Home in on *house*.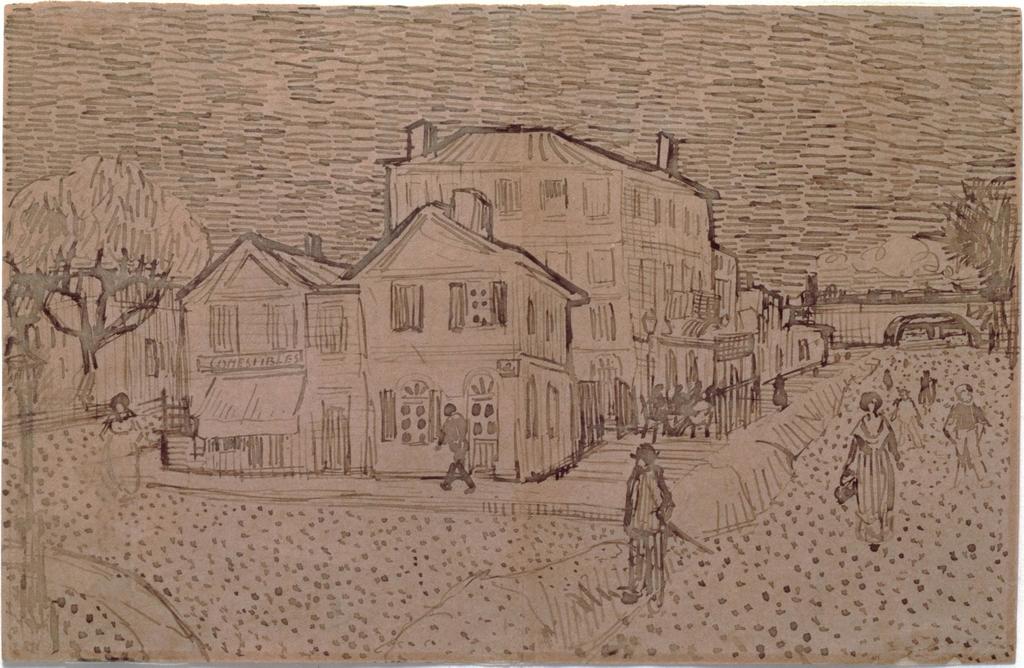
Homed in at rect(175, 201, 571, 469).
